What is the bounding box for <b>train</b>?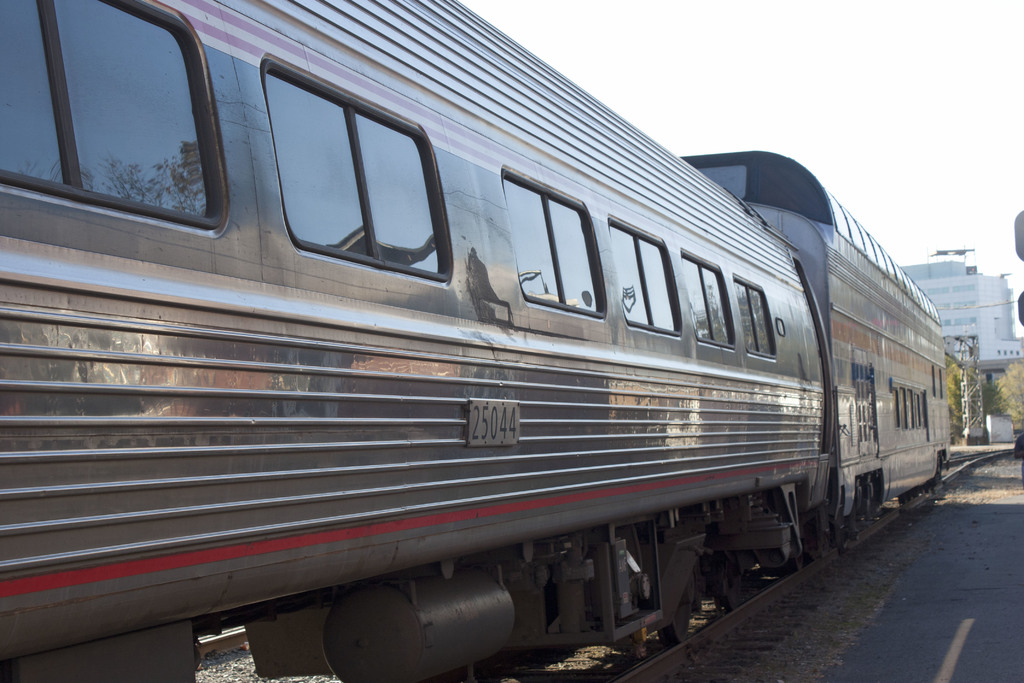
bbox=[0, 0, 957, 682].
